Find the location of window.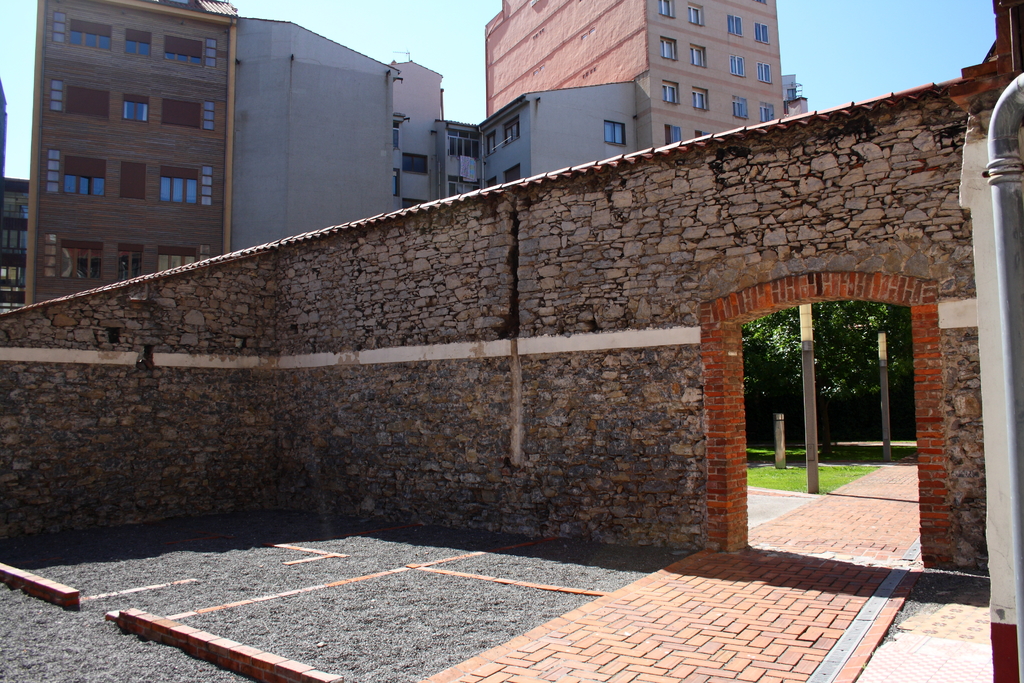
Location: 2, 181, 33, 299.
